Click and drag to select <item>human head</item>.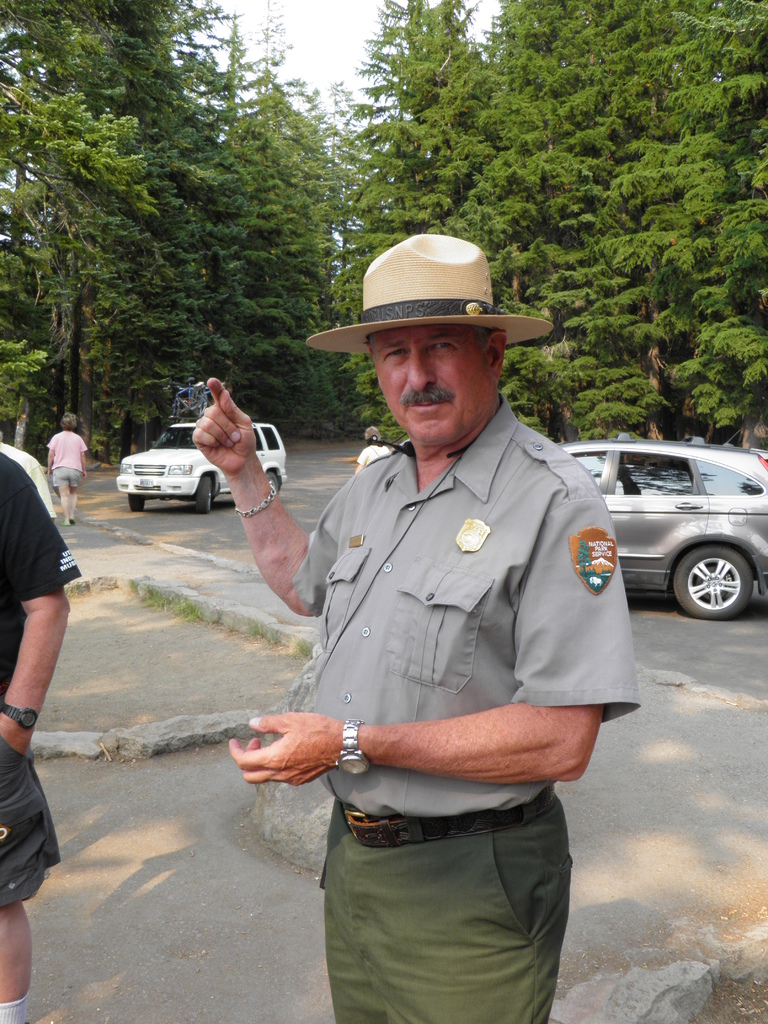
Selection: (307,234,550,449).
